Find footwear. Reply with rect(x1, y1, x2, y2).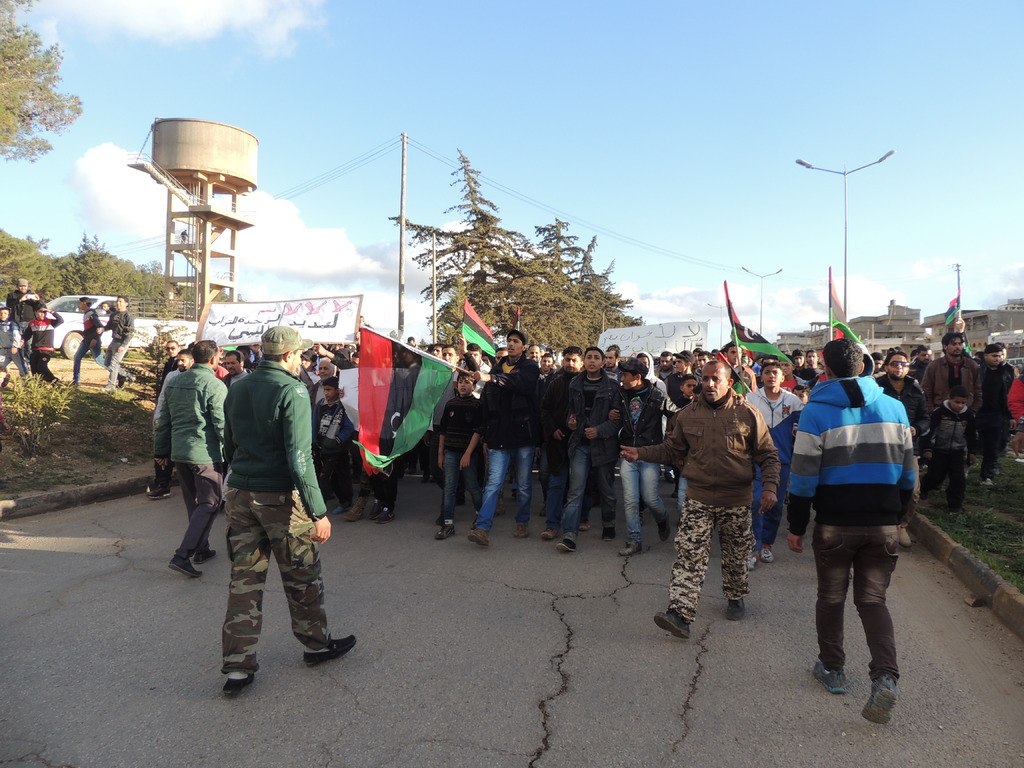
rect(511, 522, 525, 532).
